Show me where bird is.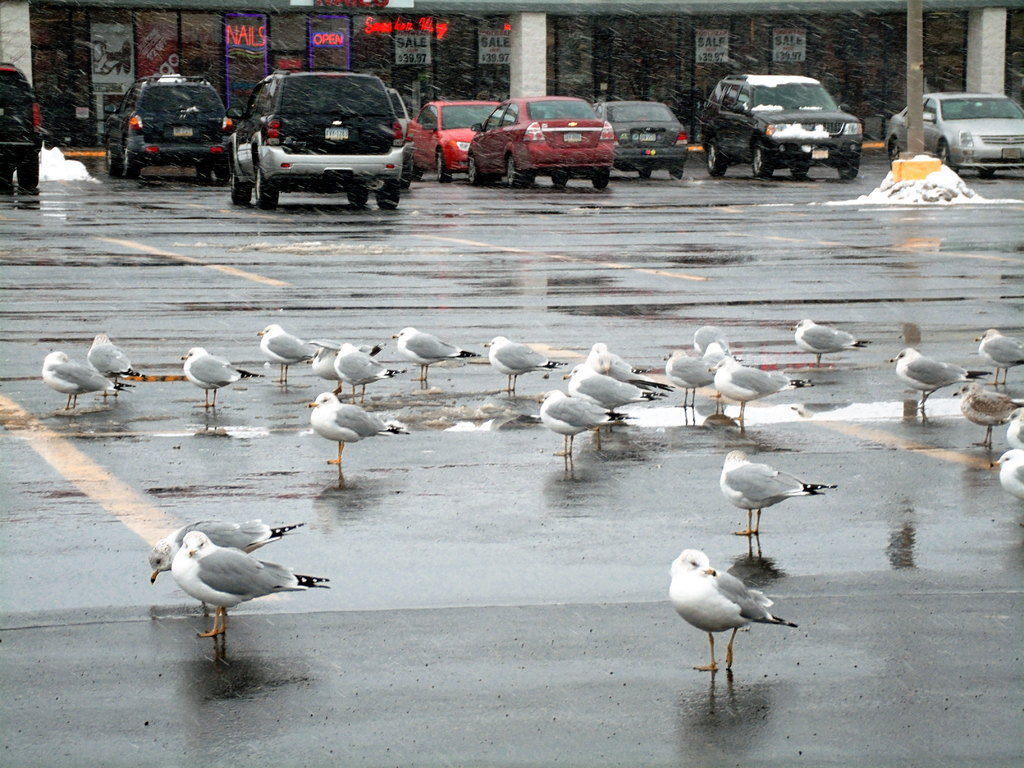
bird is at 179,344,269,413.
